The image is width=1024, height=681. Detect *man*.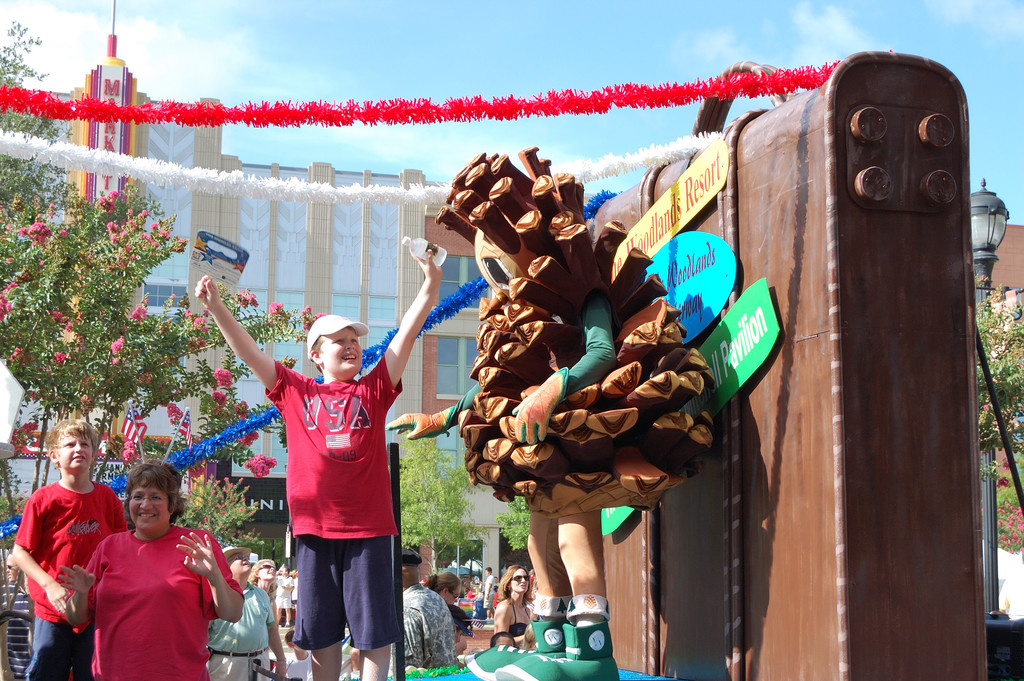
Detection: x1=479 y1=568 x2=499 y2=630.
